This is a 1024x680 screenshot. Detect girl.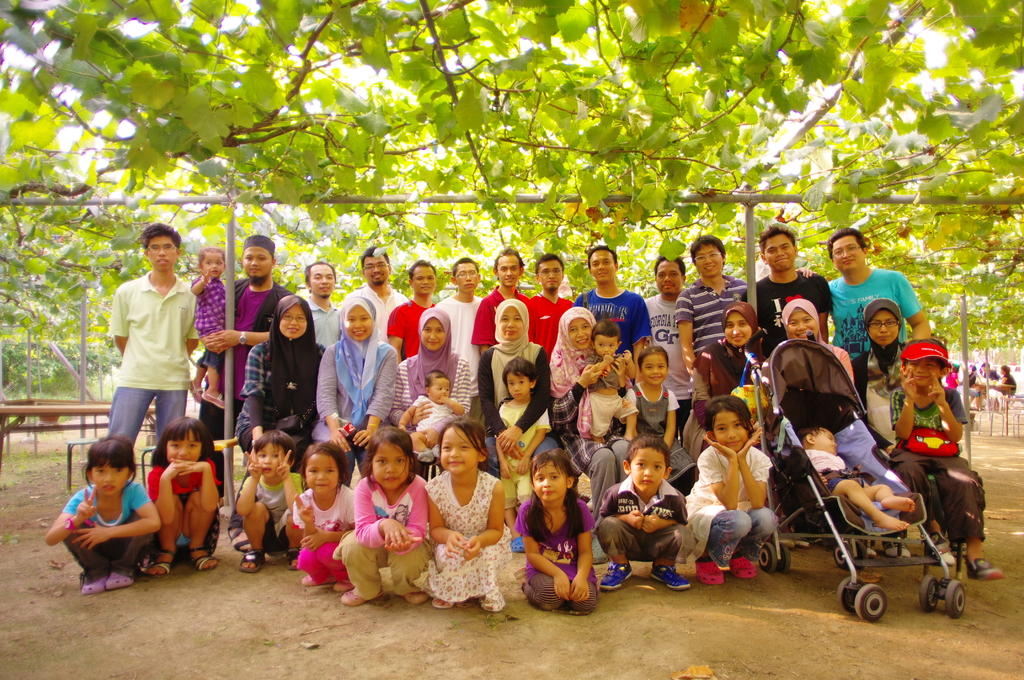
{"left": 550, "top": 307, "right": 630, "bottom": 471}.
